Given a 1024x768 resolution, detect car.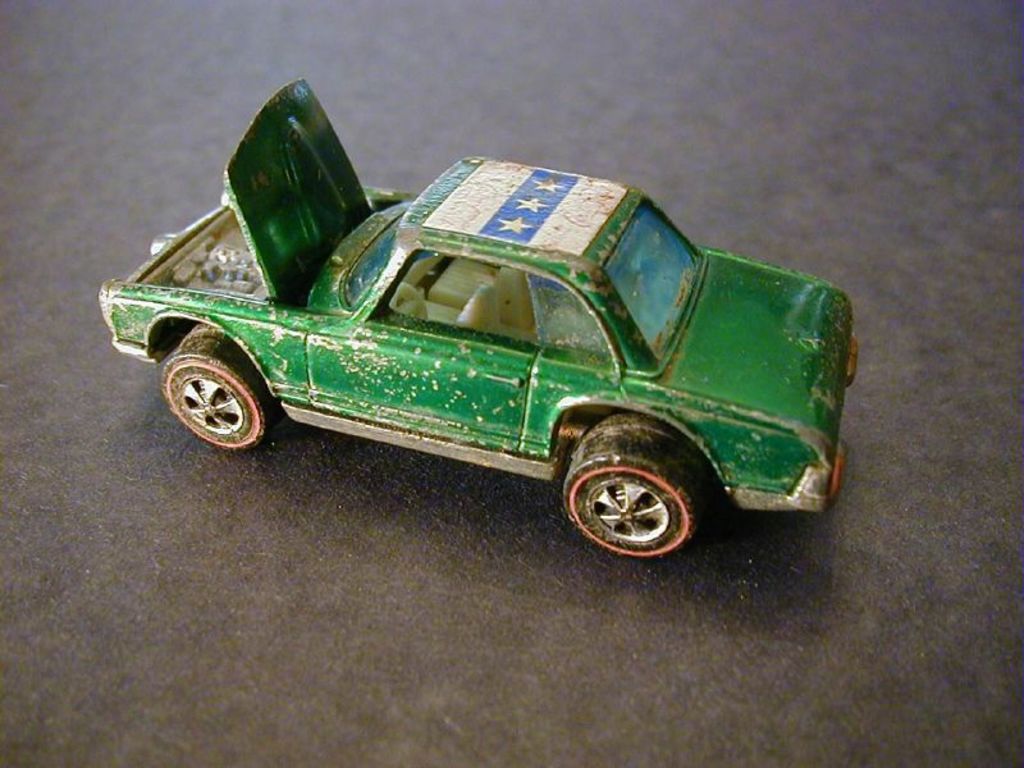
134, 138, 814, 557.
